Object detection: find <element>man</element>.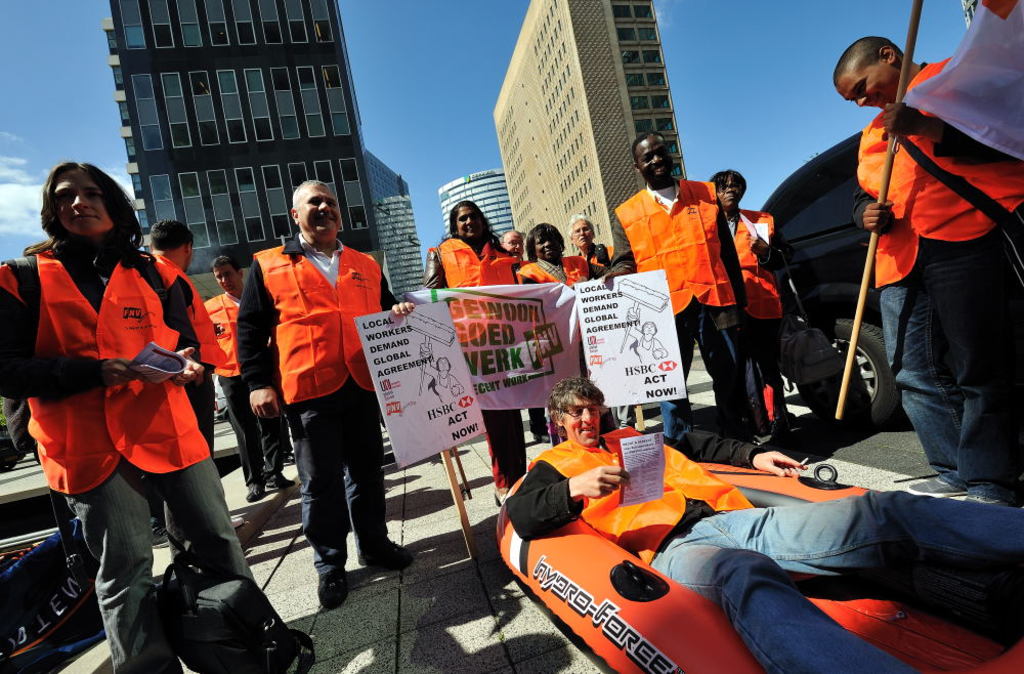
<bbox>600, 126, 763, 448</bbox>.
